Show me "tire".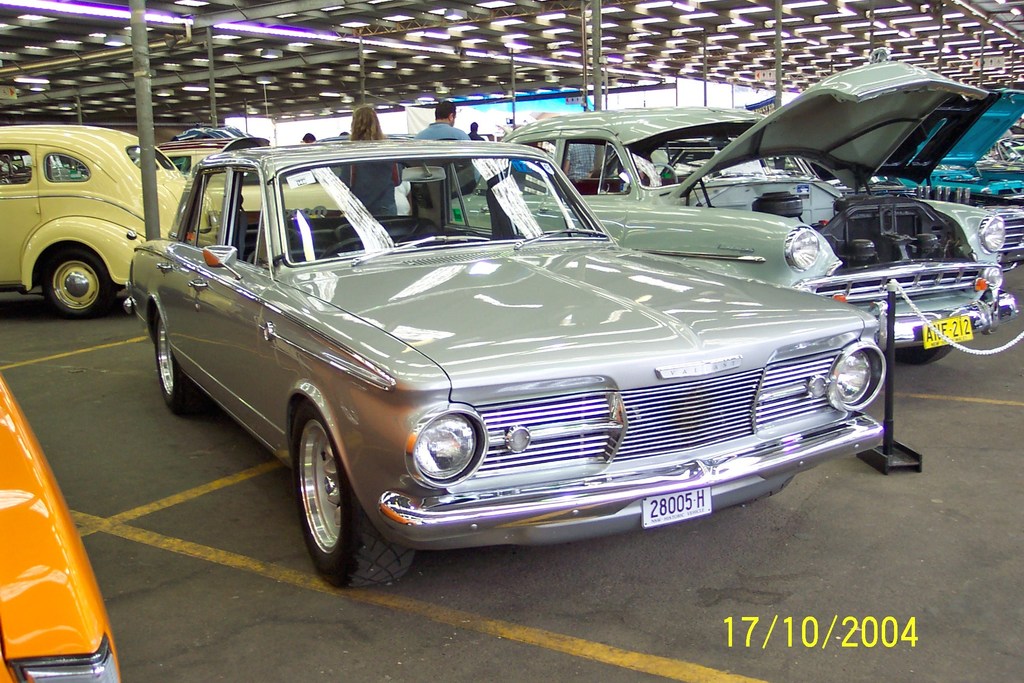
"tire" is here: BBox(278, 402, 377, 590).
